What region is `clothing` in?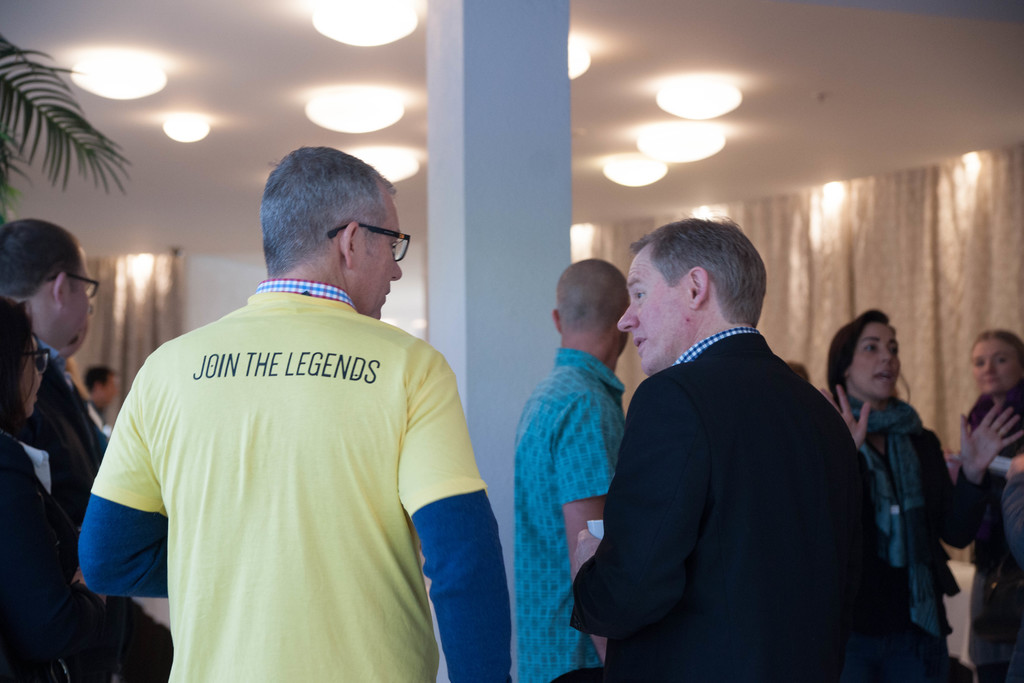
98,258,479,664.
